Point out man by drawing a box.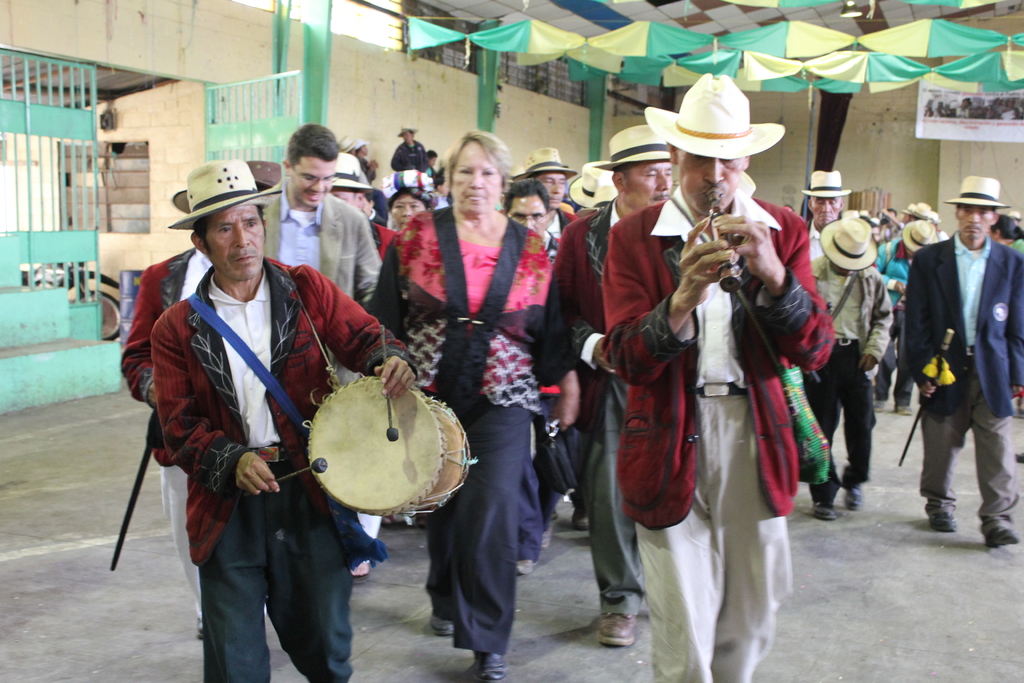
{"left": 392, "top": 126, "right": 430, "bottom": 172}.
